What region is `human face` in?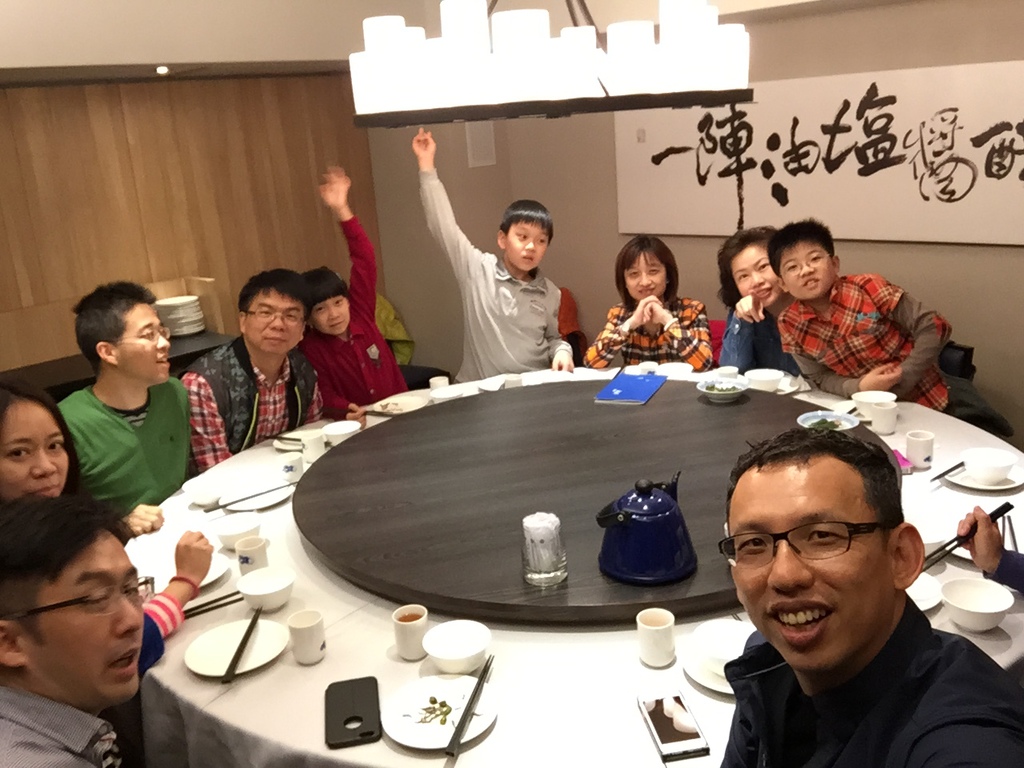
[left=730, top=452, right=888, bottom=664].
